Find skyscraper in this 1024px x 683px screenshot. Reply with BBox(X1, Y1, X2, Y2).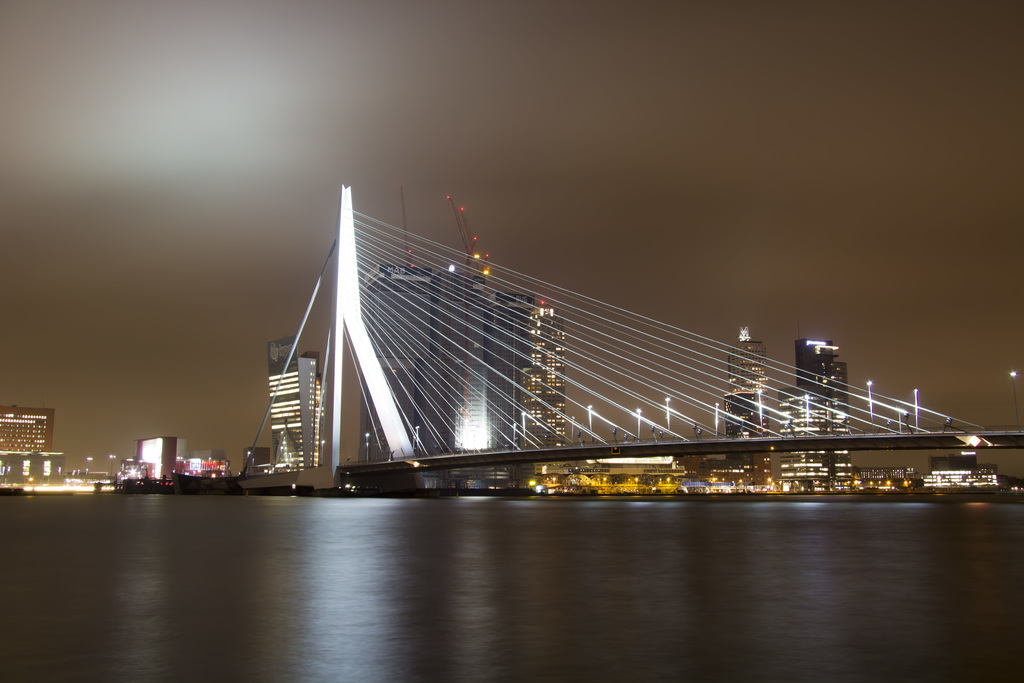
BBox(264, 332, 327, 468).
